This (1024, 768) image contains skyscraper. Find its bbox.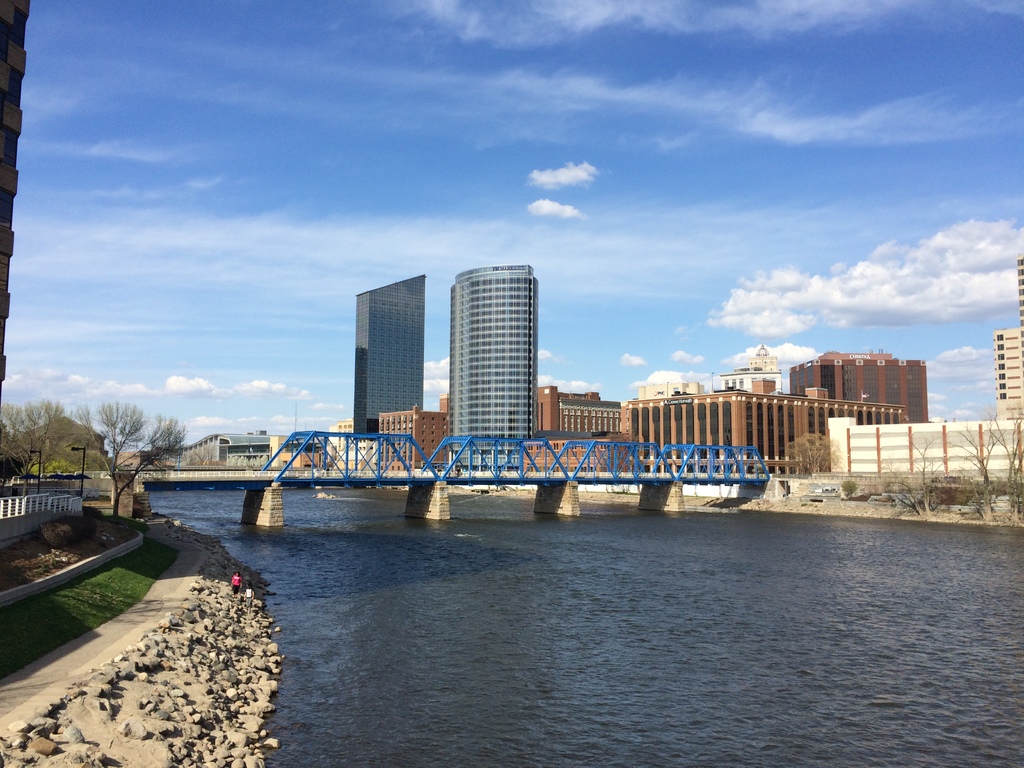
Rect(995, 258, 1023, 424).
